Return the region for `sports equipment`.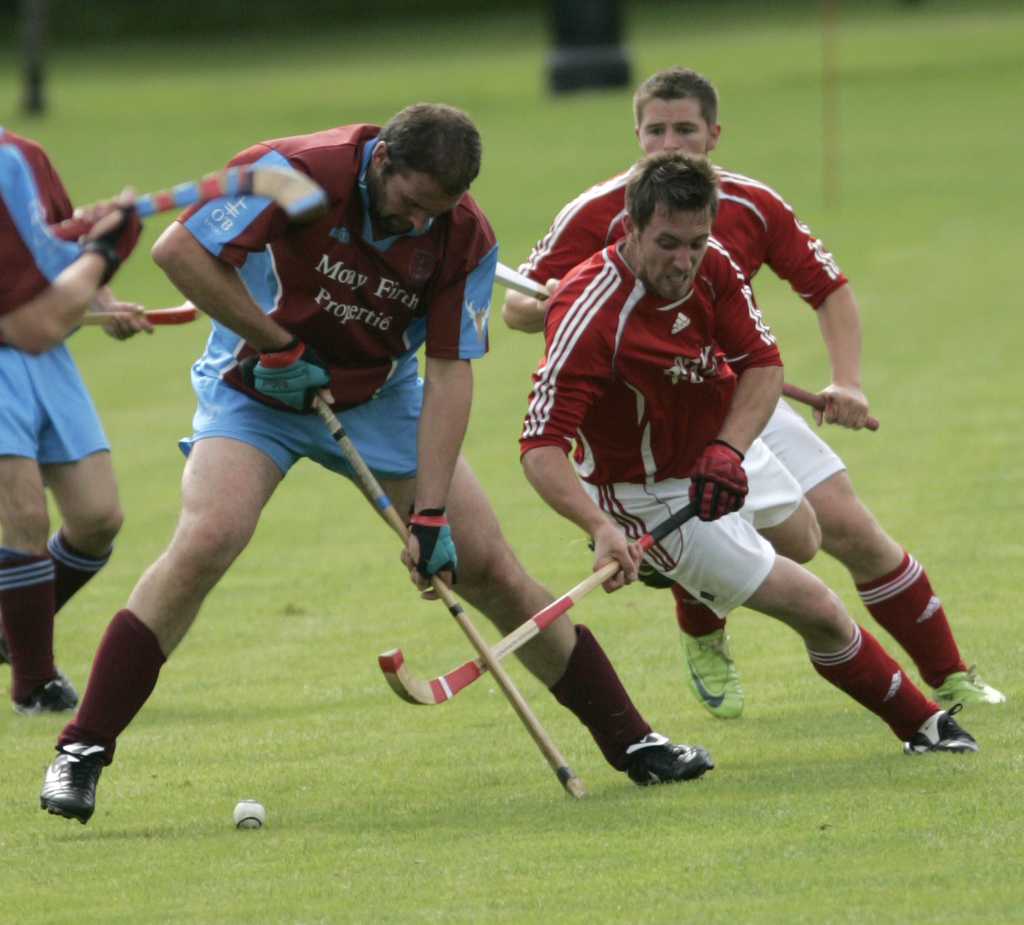
detection(930, 659, 1012, 704).
